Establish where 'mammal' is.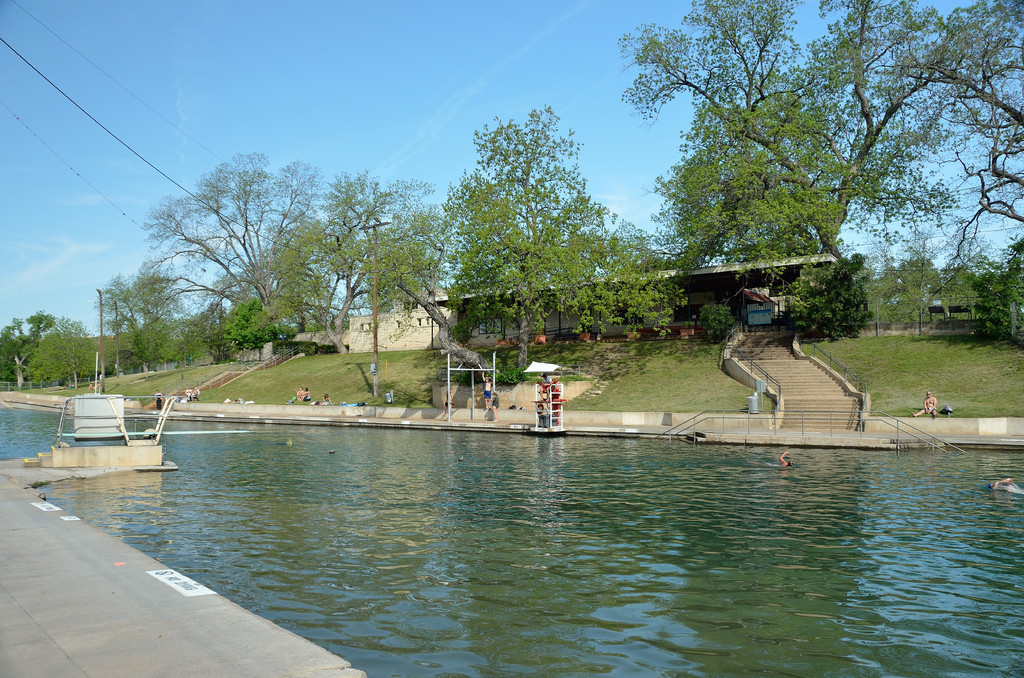
Established at box=[321, 392, 335, 404].
